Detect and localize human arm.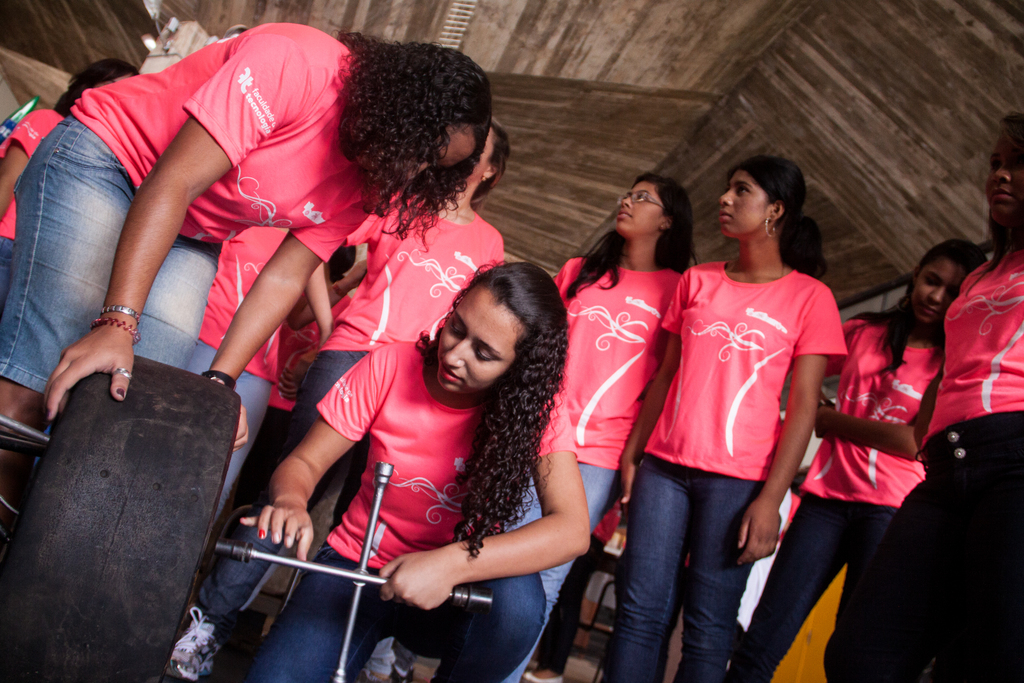
Localized at {"x1": 35, "y1": 19, "x2": 316, "y2": 424}.
